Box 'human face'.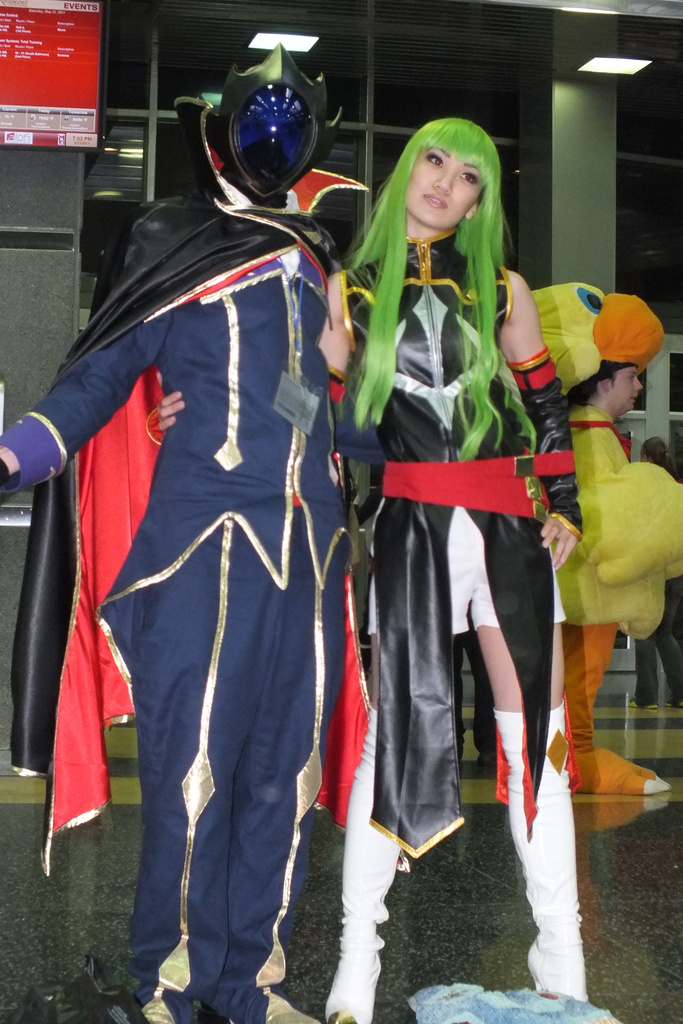
Rect(604, 363, 642, 413).
